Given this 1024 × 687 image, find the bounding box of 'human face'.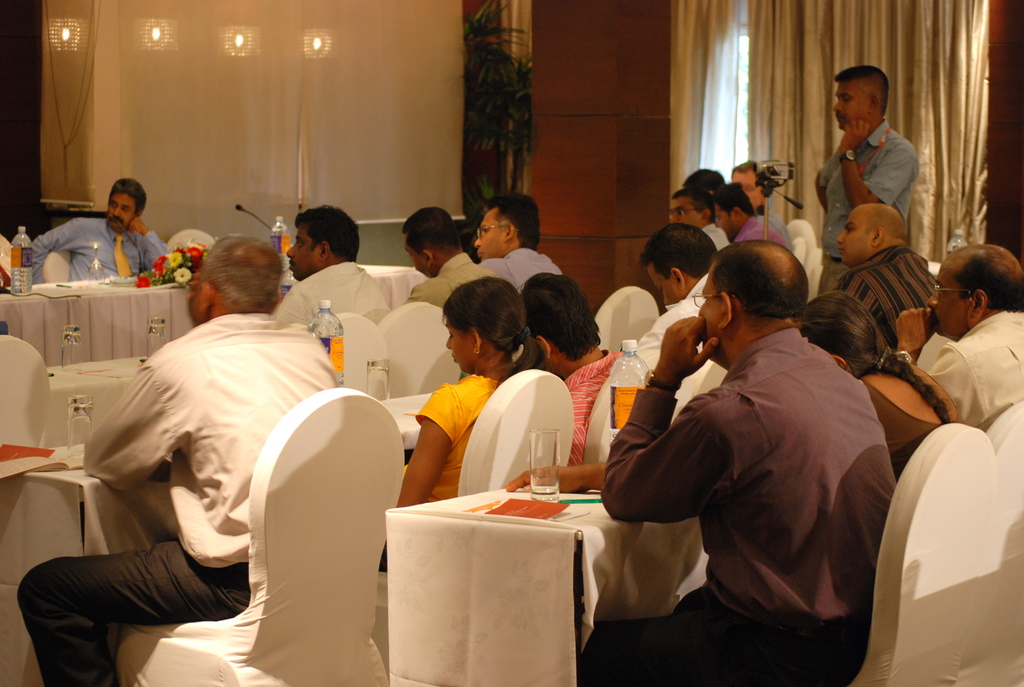
region(925, 258, 971, 337).
